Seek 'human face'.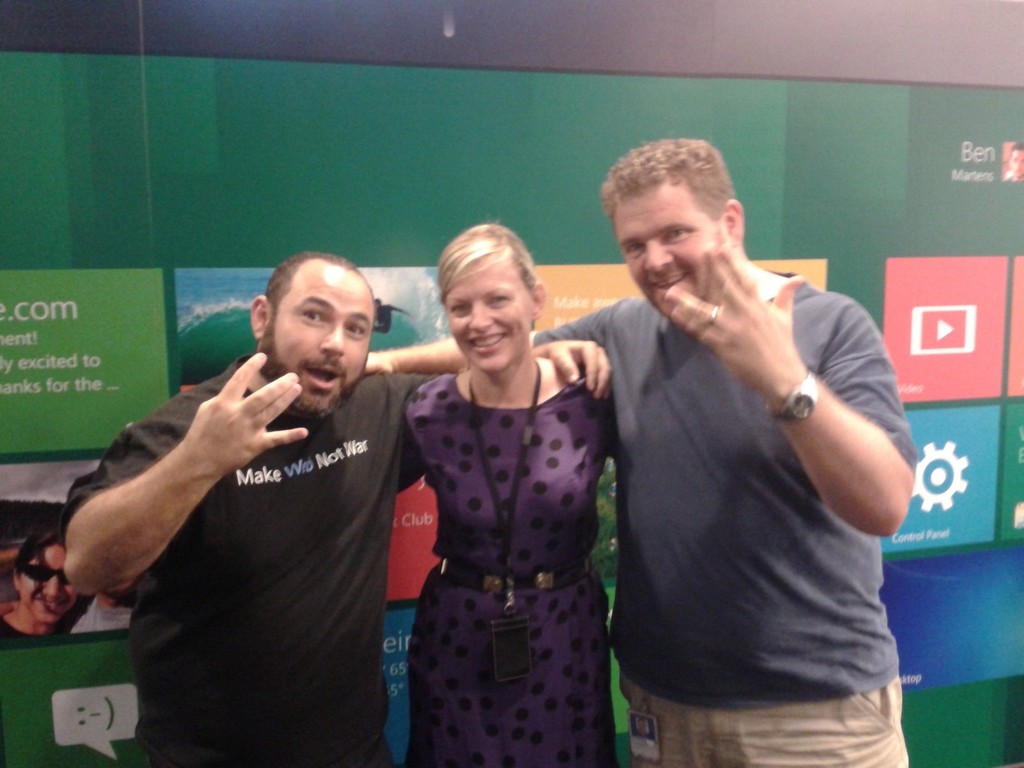
<region>268, 268, 377, 416</region>.
